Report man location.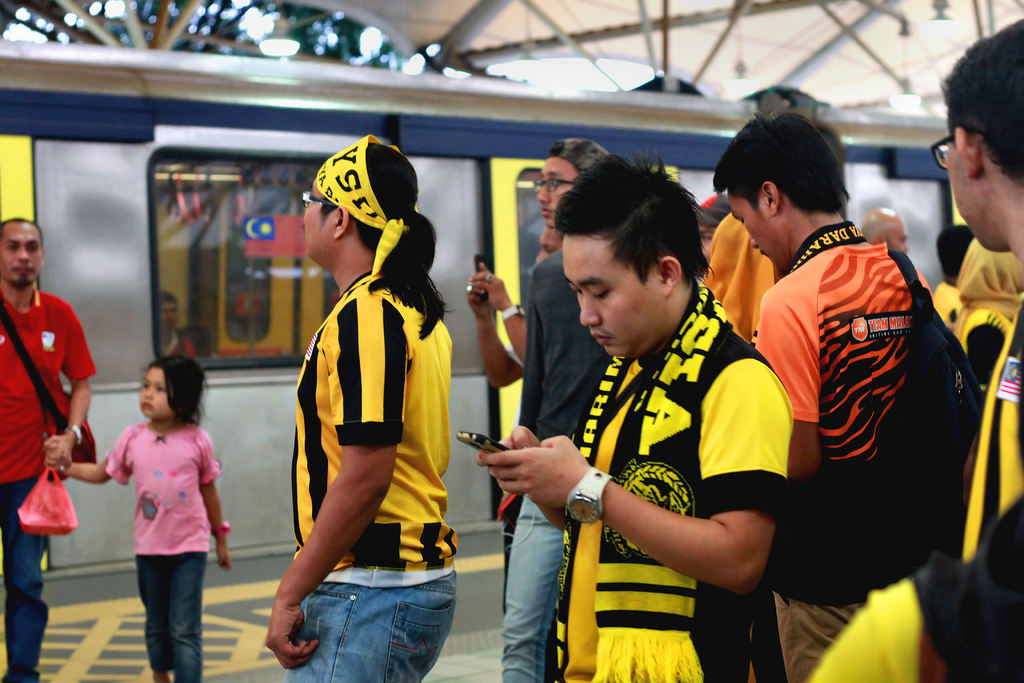
Report: <region>504, 138, 609, 682</region>.
